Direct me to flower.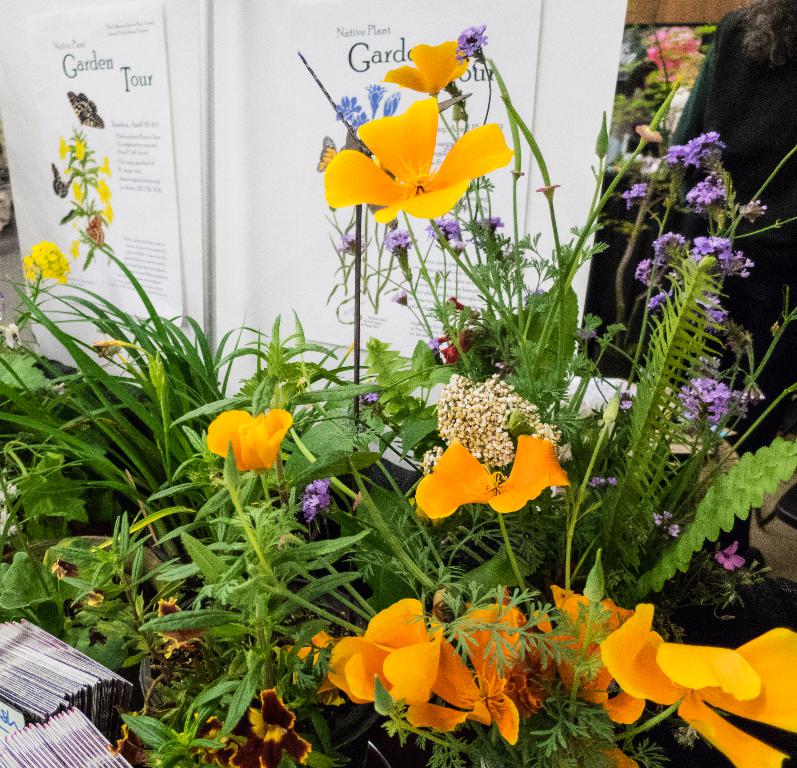
Direction: select_region(670, 524, 680, 536).
